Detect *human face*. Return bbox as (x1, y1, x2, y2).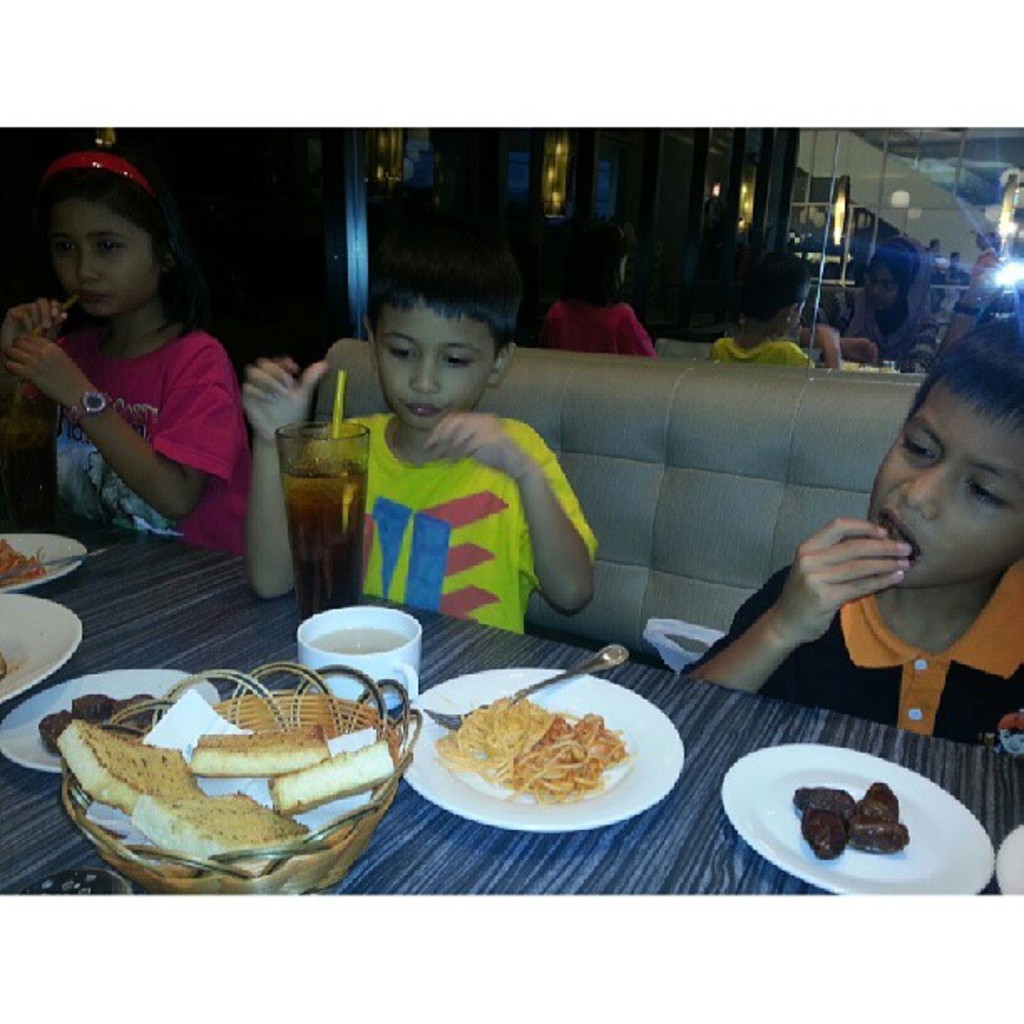
(37, 202, 149, 318).
